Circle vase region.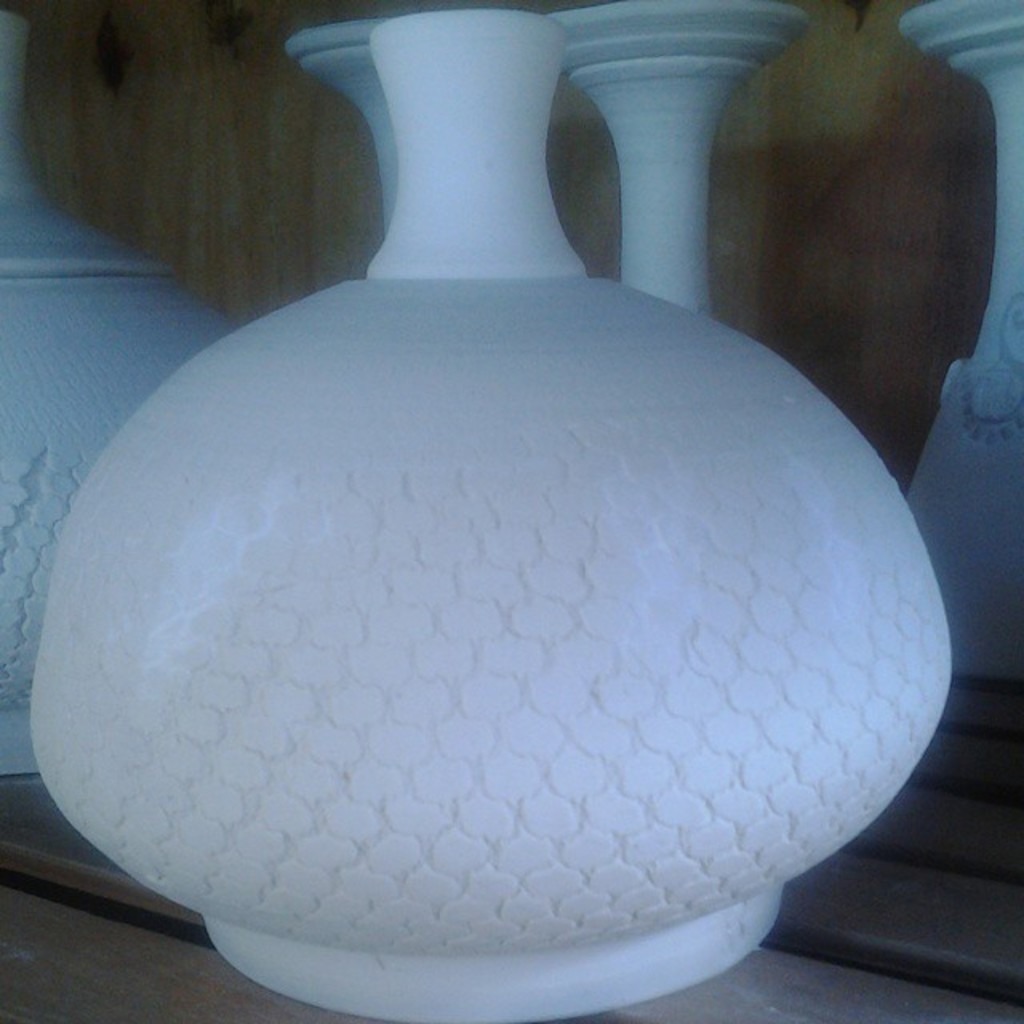
Region: 544, 0, 811, 322.
